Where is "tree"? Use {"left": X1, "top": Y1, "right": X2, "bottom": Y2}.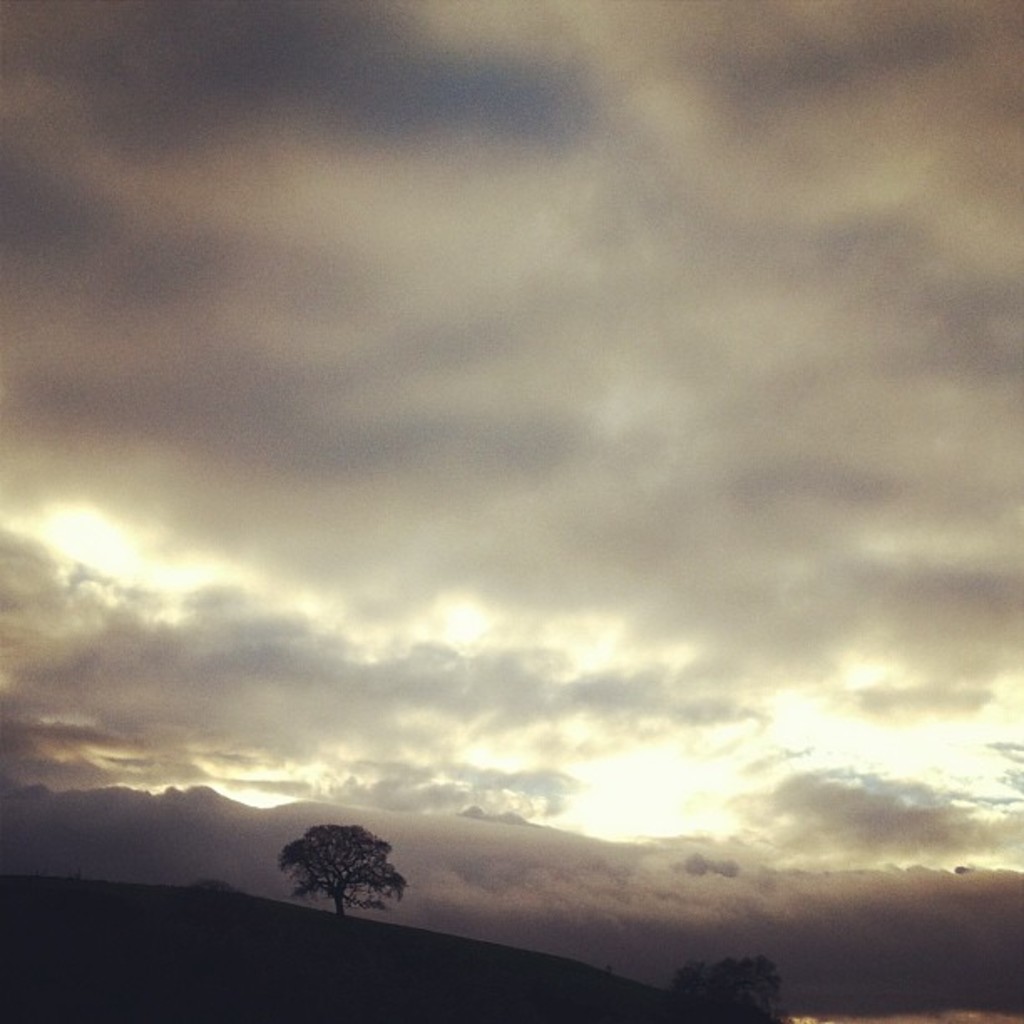
{"left": 668, "top": 967, "right": 800, "bottom": 1022}.
